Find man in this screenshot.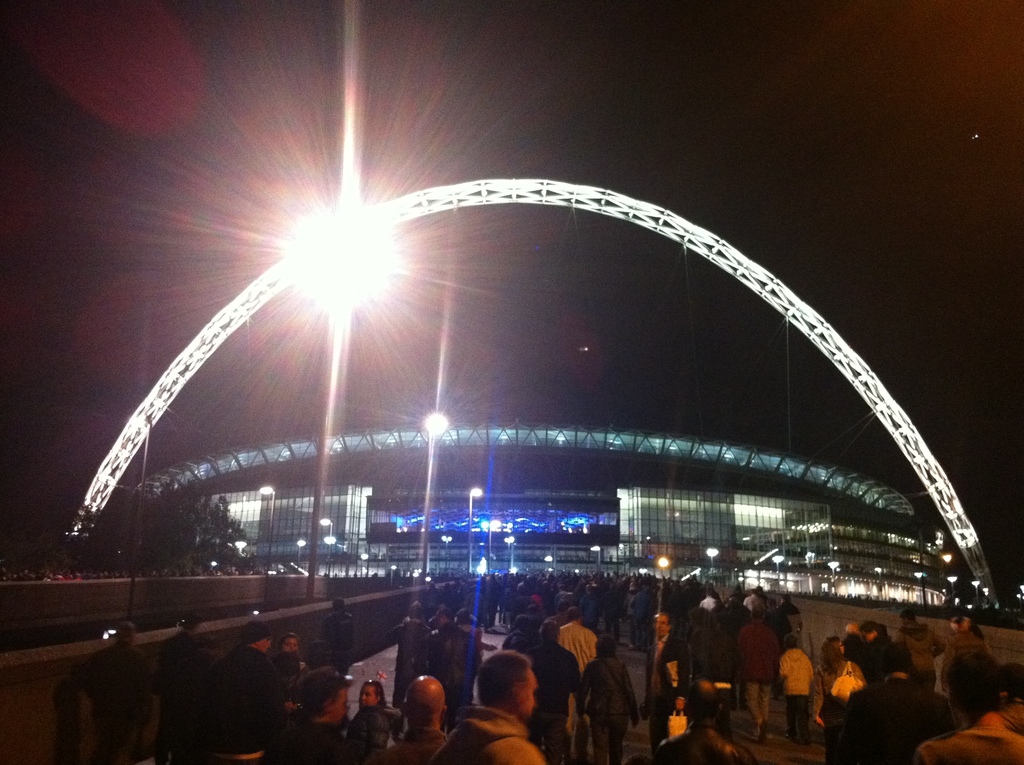
The bounding box for man is 436,656,572,761.
